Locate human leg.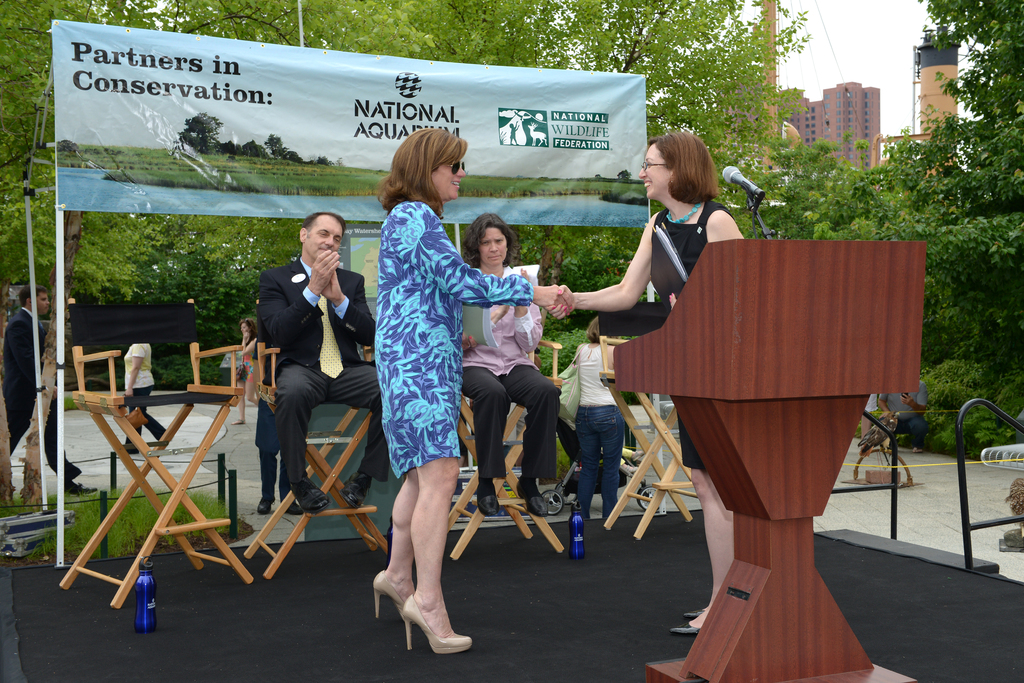
Bounding box: [x1=573, y1=406, x2=594, y2=518].
